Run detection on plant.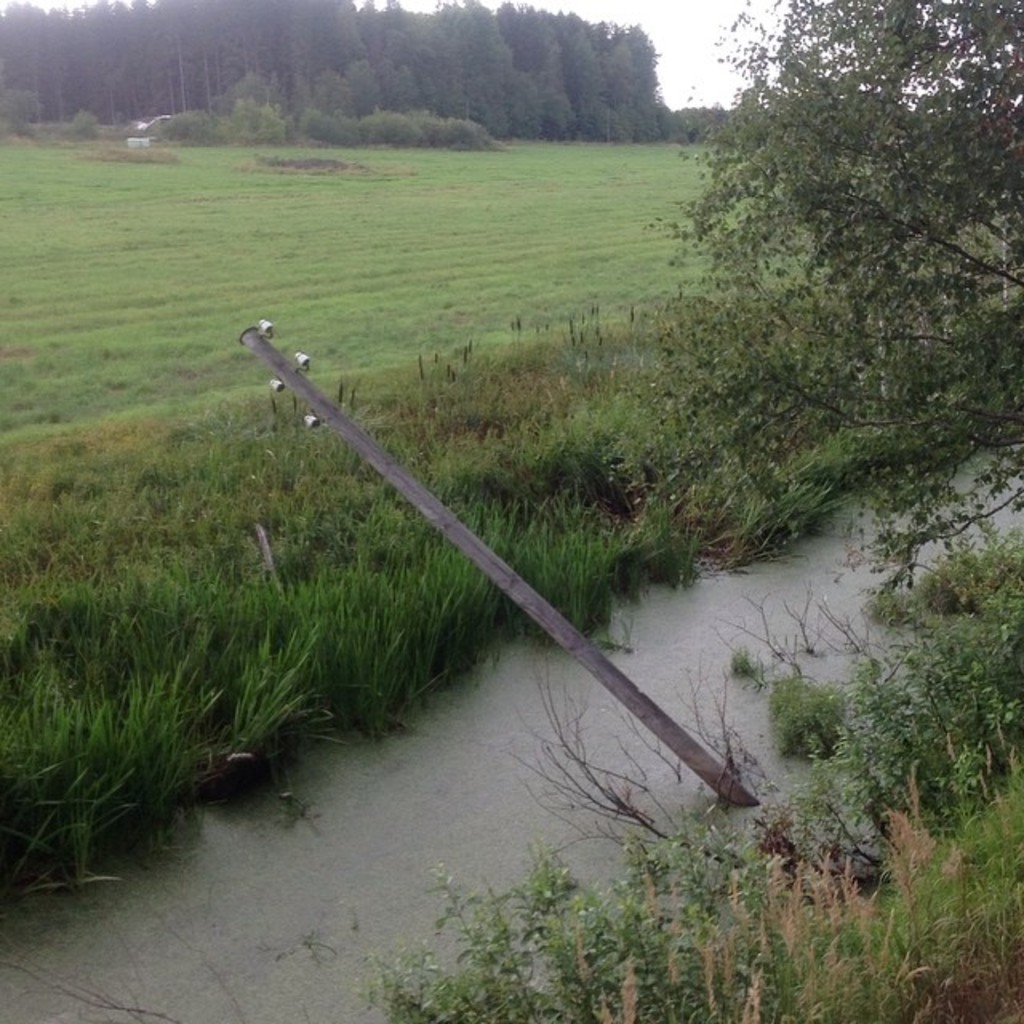
Result: <box>928,539,1013,611</box>.
